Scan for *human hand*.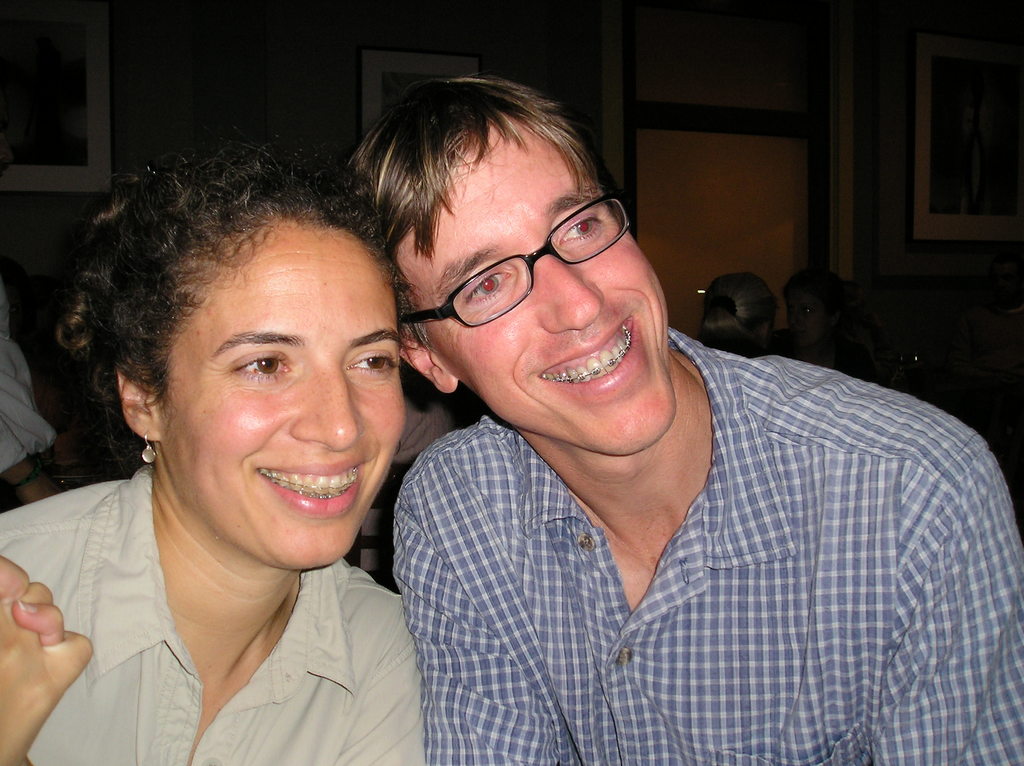
Scan result: 4, 593, 78, 732.
